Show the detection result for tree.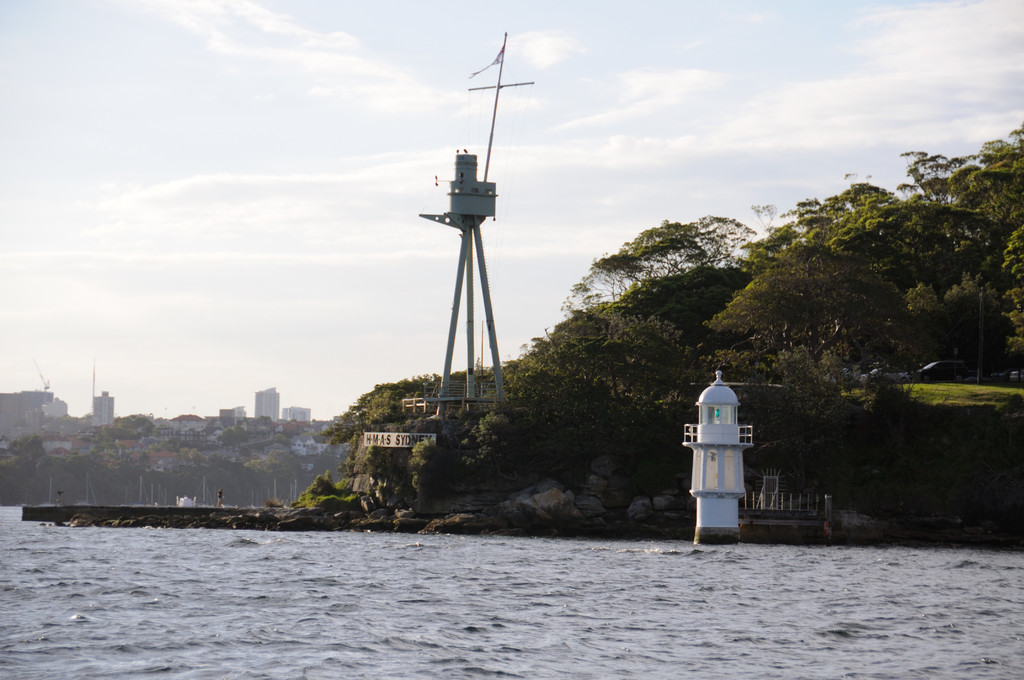
left=708, top=242, right=913, bottom=370.
